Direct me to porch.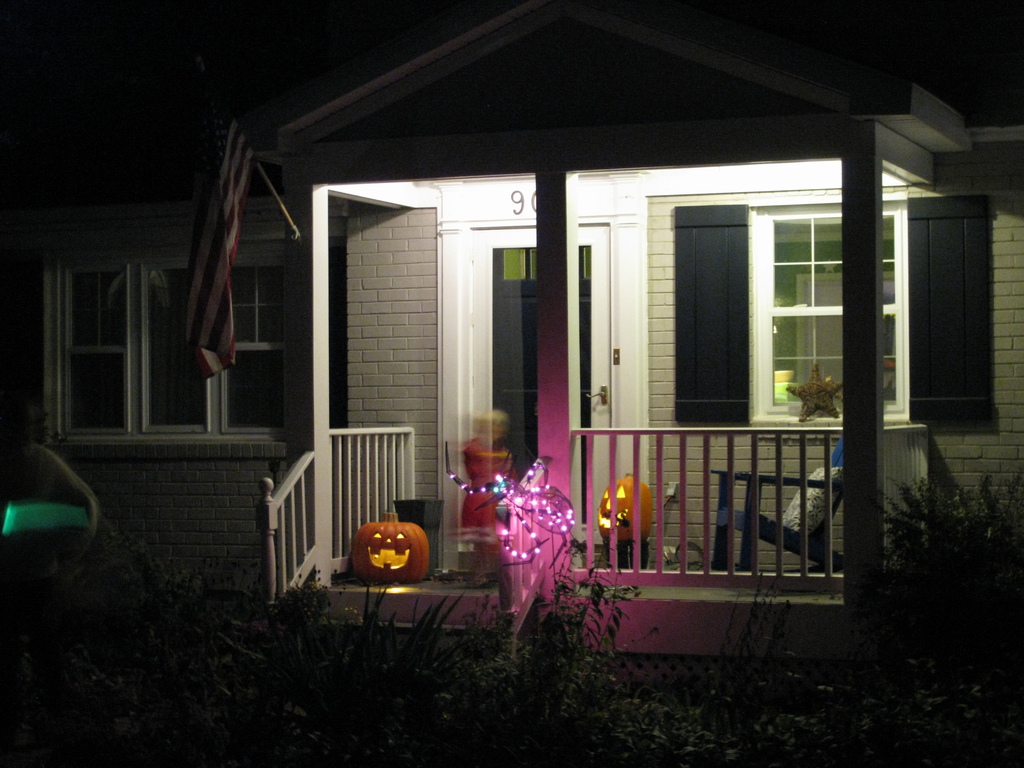
Direction: <box>329,417,927,599</box>.
